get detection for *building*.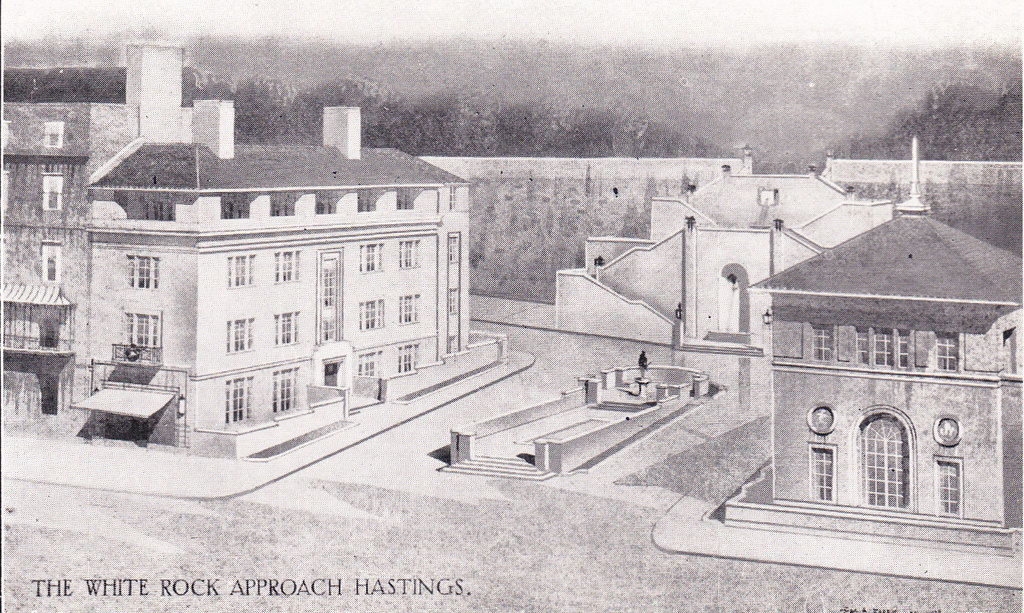
Detection: [729, 134, 1023, 558].
